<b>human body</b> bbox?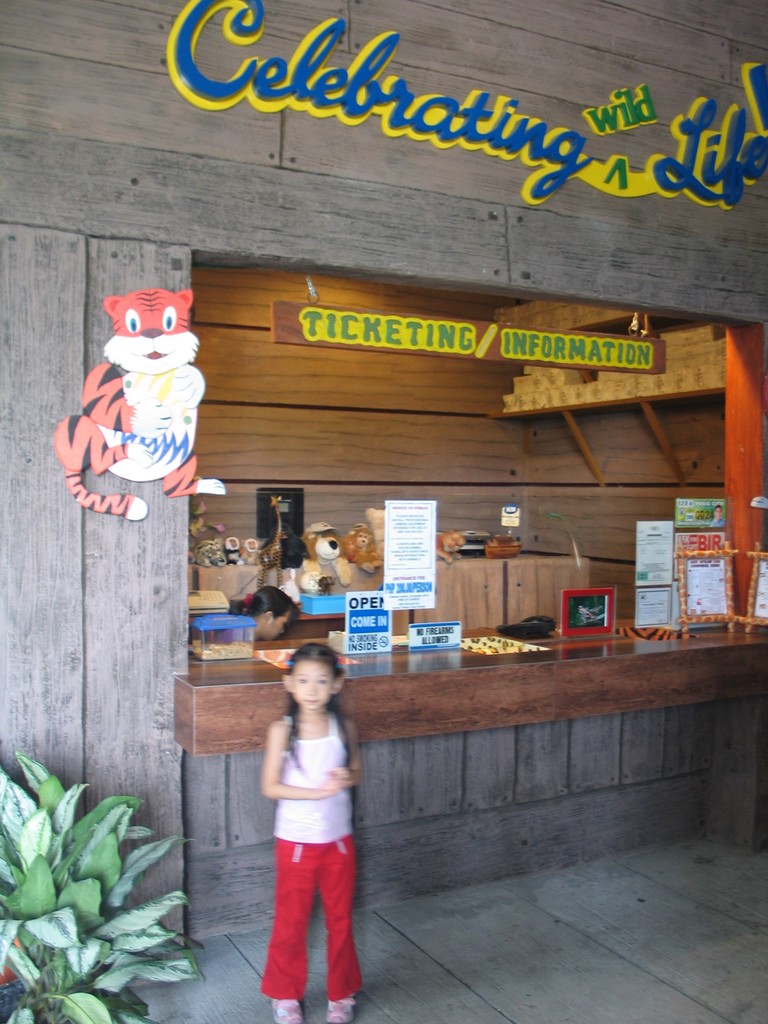
245:607:383:1023
